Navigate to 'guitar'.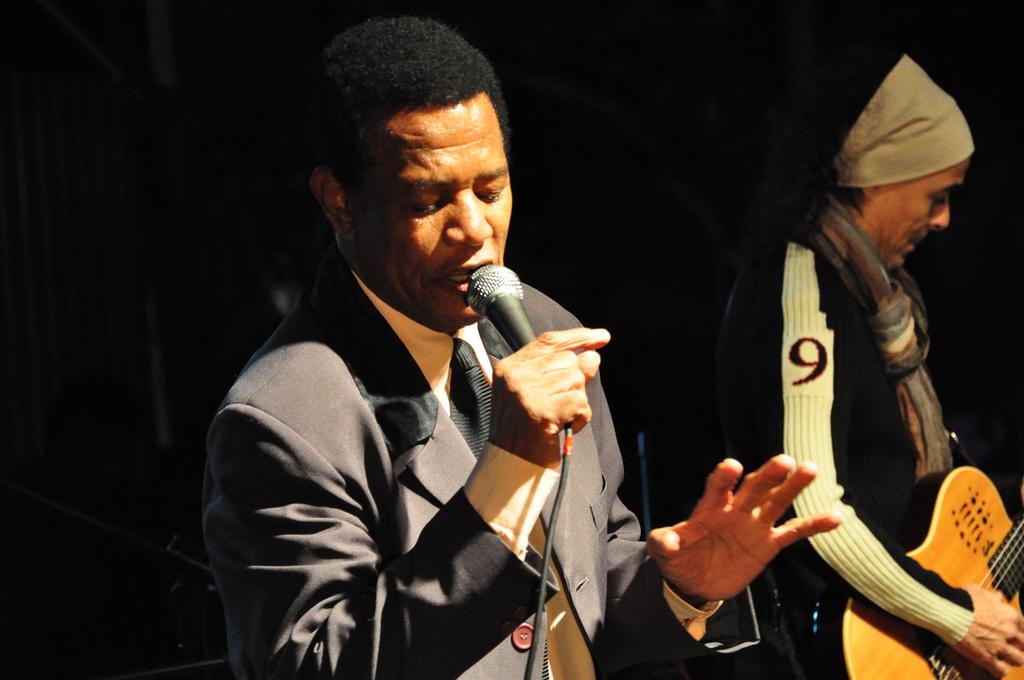
Navigation target: detection(833, 464, 1023, 679).
